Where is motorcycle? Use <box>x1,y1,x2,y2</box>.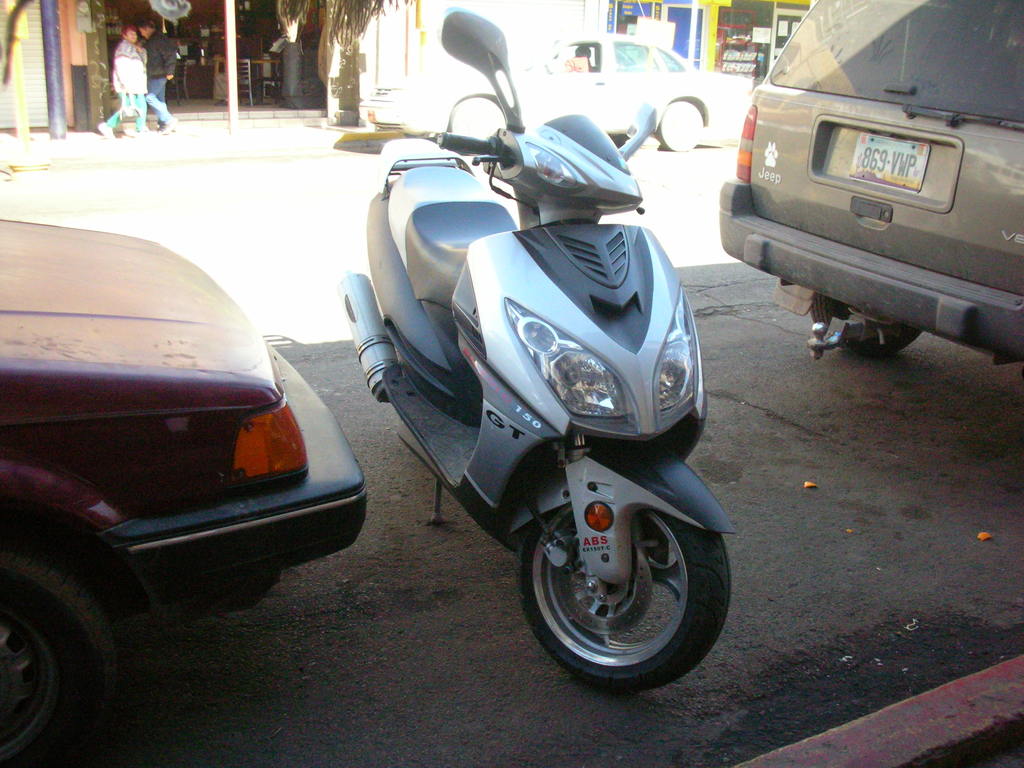
<box>344,69,733,691</box>.
